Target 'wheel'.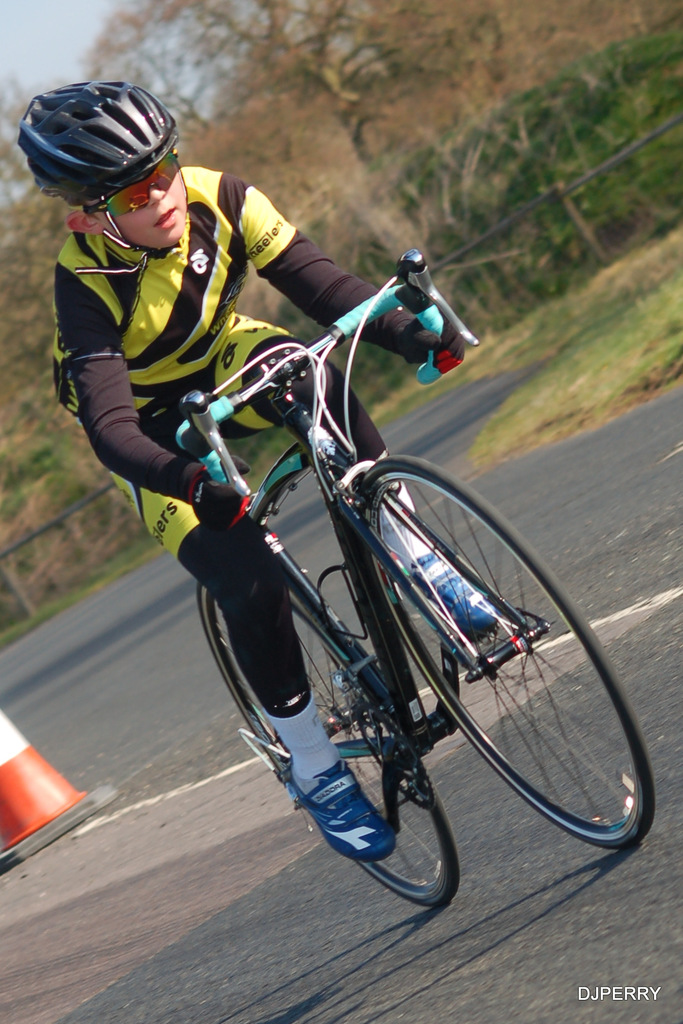
Target region: 347, 451, 627, 880.
